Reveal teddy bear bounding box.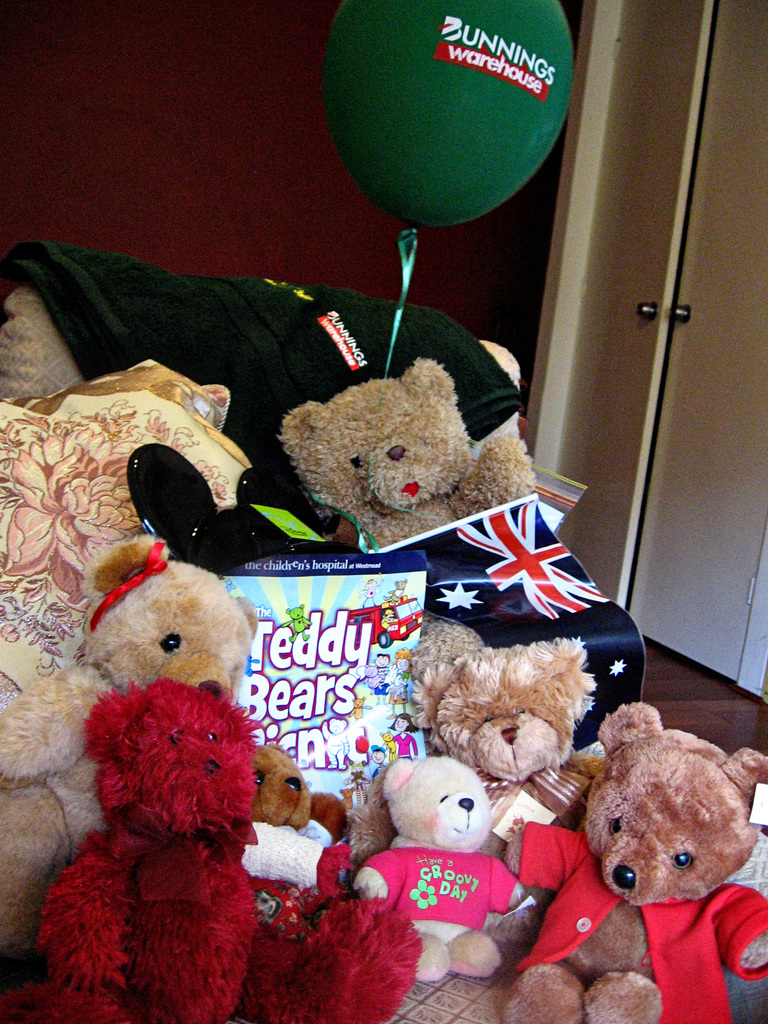
Revealed: 278,356,538,554.
